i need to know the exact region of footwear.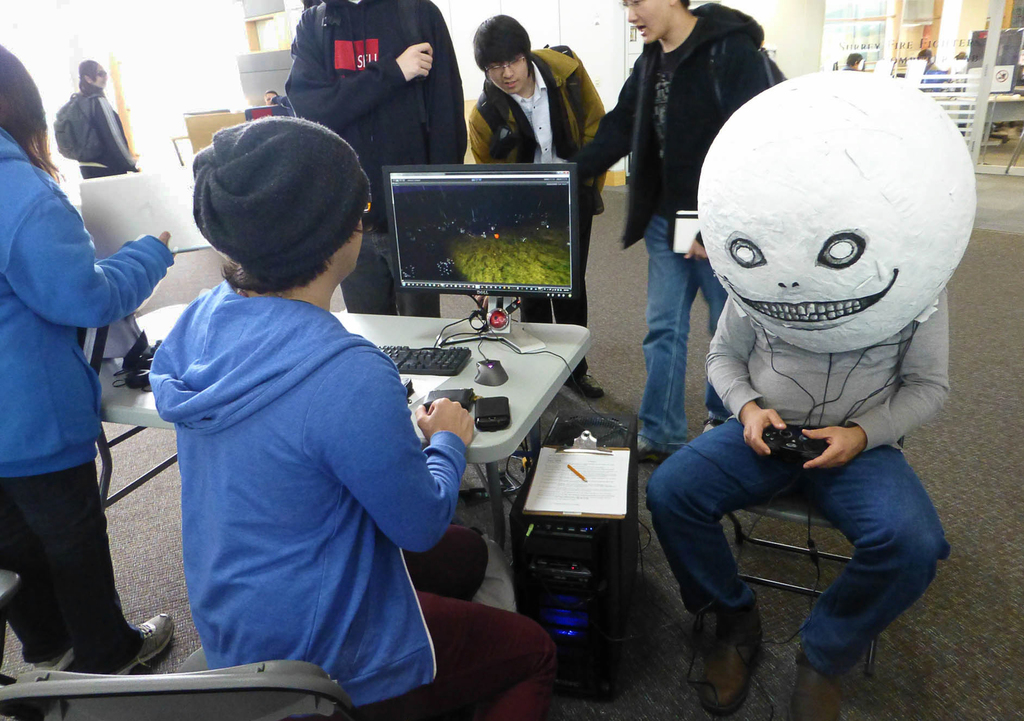
Region: region(700, 603, 770, 704).
